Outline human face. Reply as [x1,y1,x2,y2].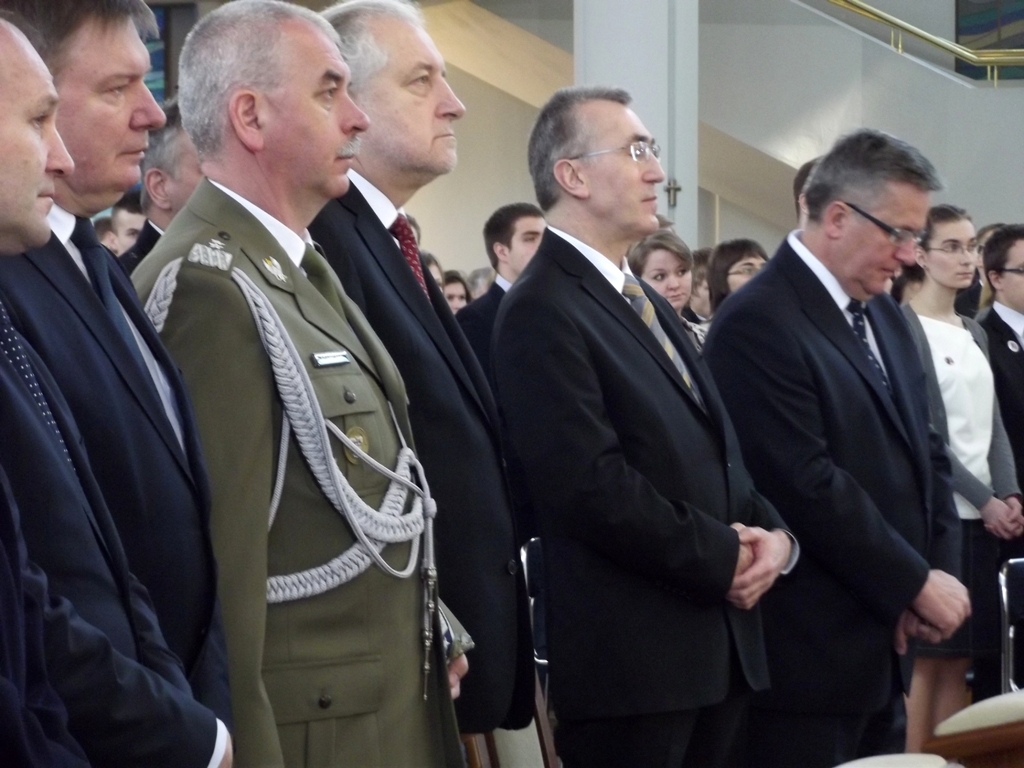
[733,261,771,292].
